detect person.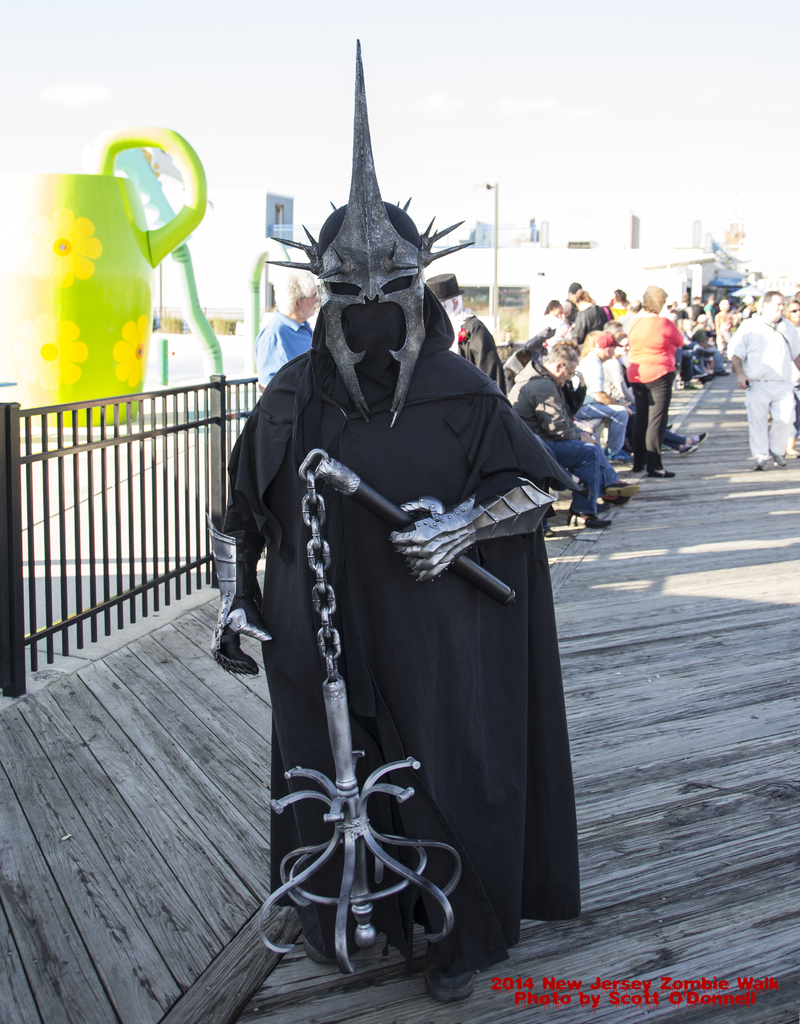
Detected at Rect(250, 267, 321, 388).
